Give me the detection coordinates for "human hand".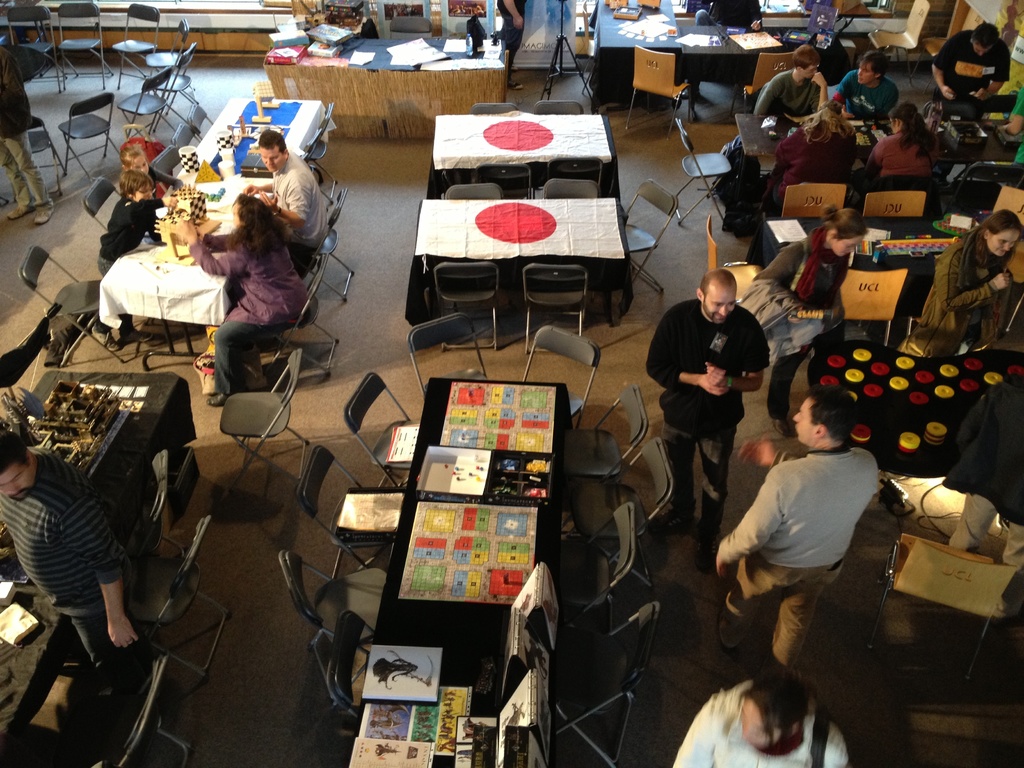
(196, 225, 207, 239).
